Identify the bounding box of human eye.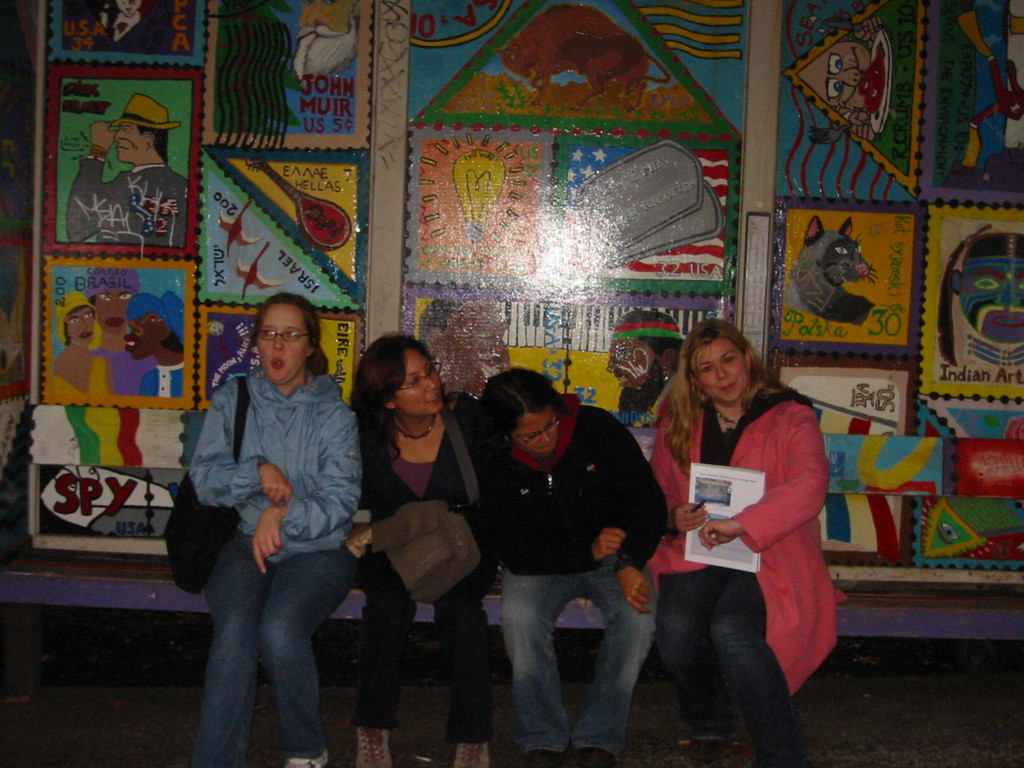
697 364 716 373.
